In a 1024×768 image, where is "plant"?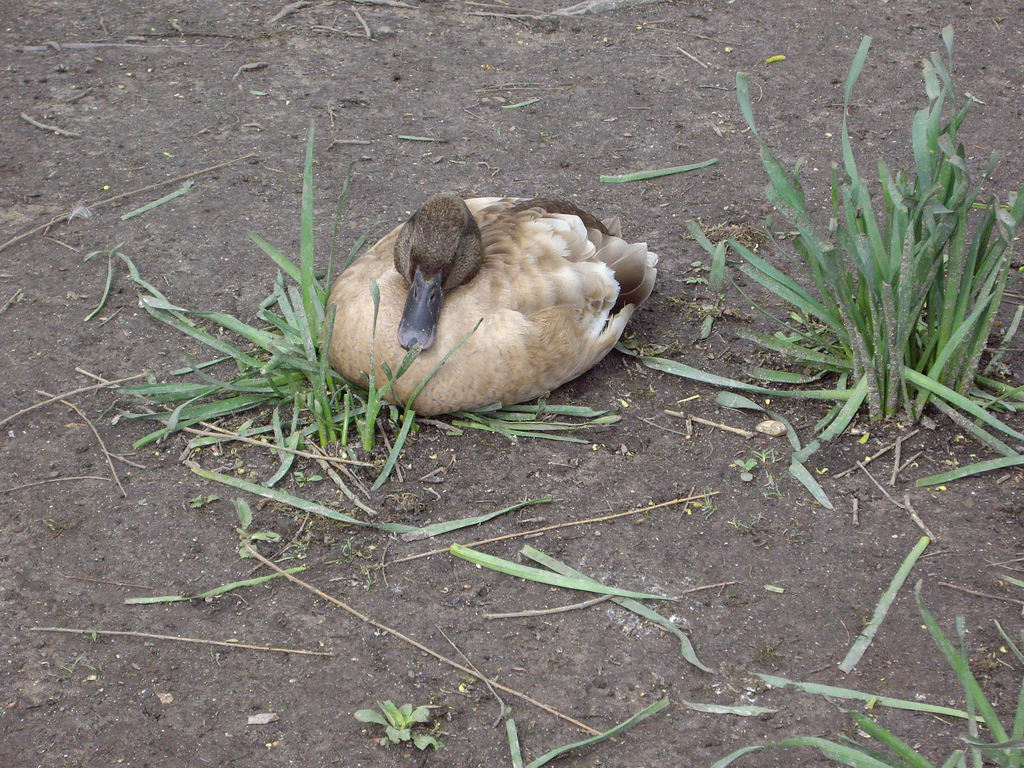
<box>714,589,1023,767</box>.
